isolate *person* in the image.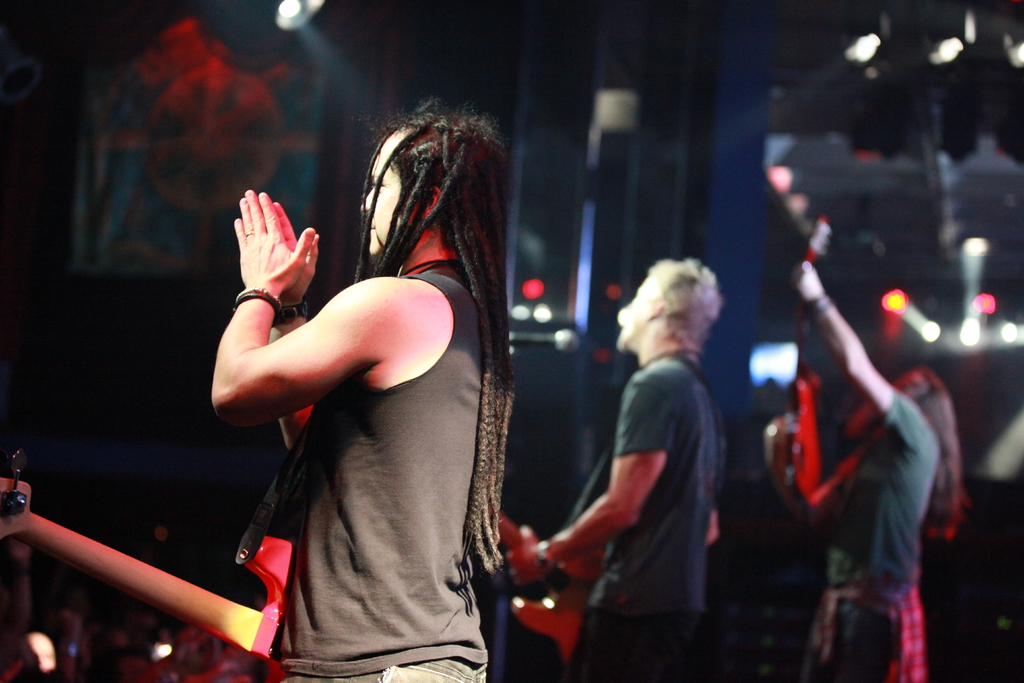
Isolated region: [left=207, top=110, right=513, bottom=682].
